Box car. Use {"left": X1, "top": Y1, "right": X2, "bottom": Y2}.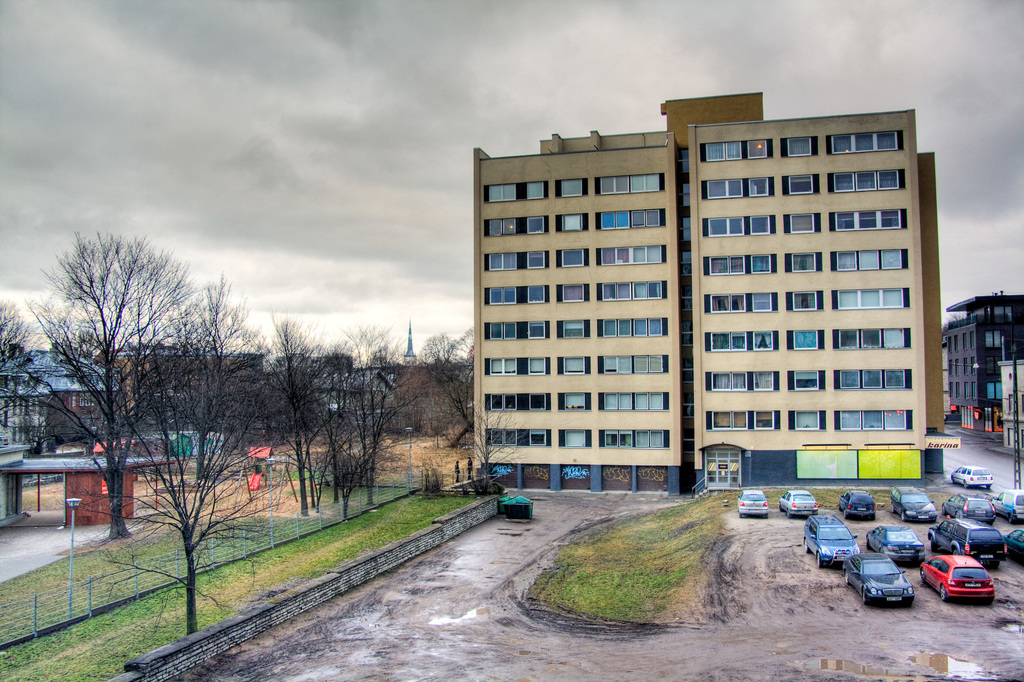
{"left": 740, "top": 485, "right": 771, "bottom": 514}.
